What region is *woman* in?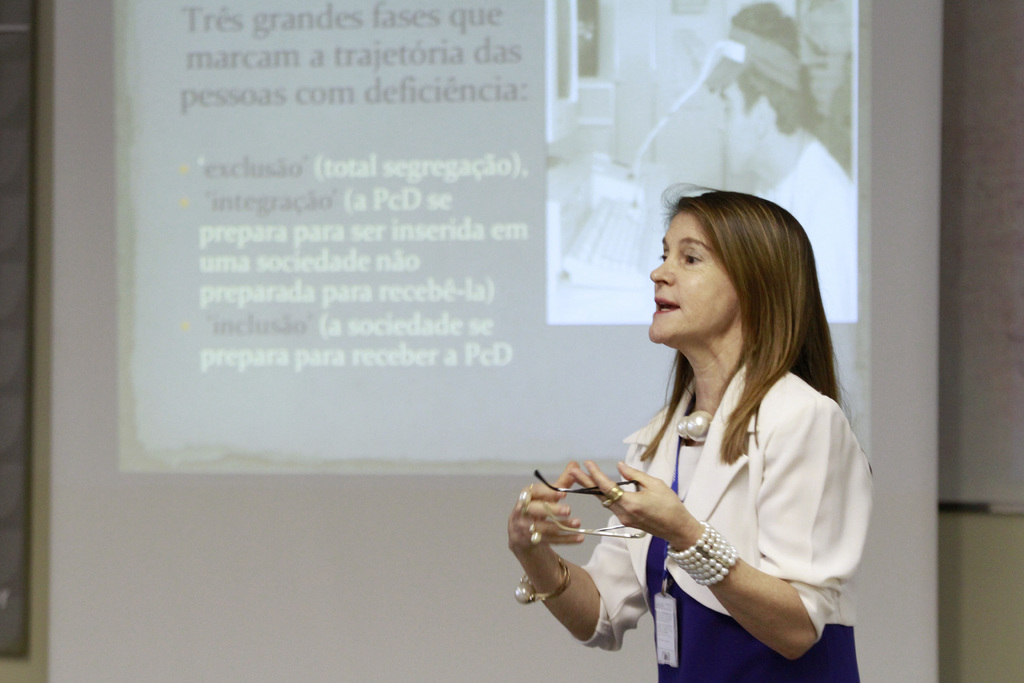
534,193,868,682.
